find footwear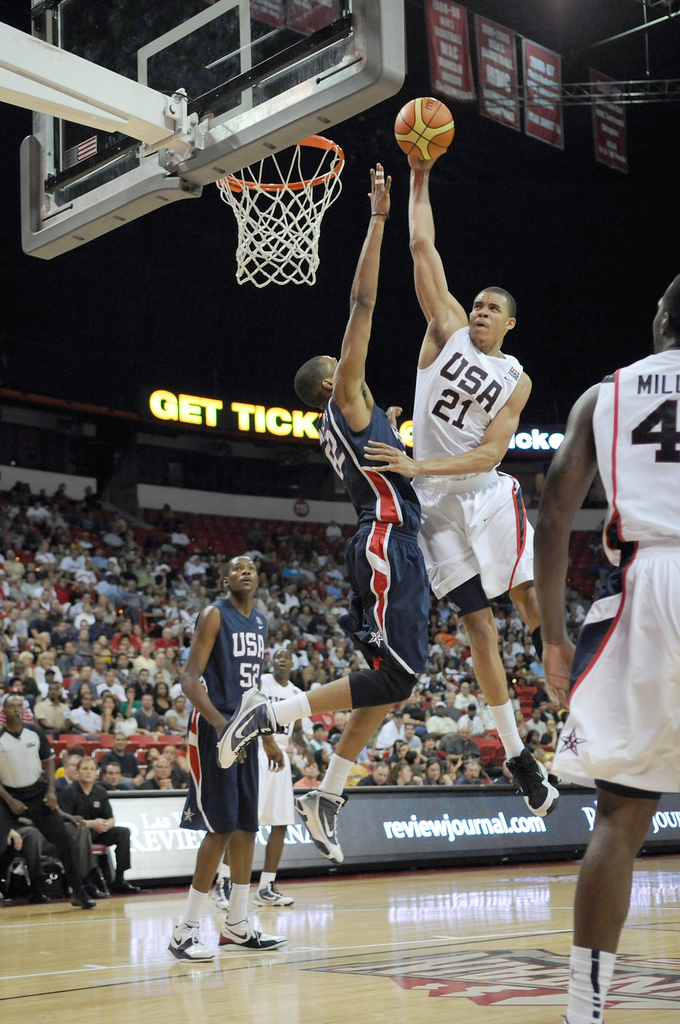
90 884 109 904
